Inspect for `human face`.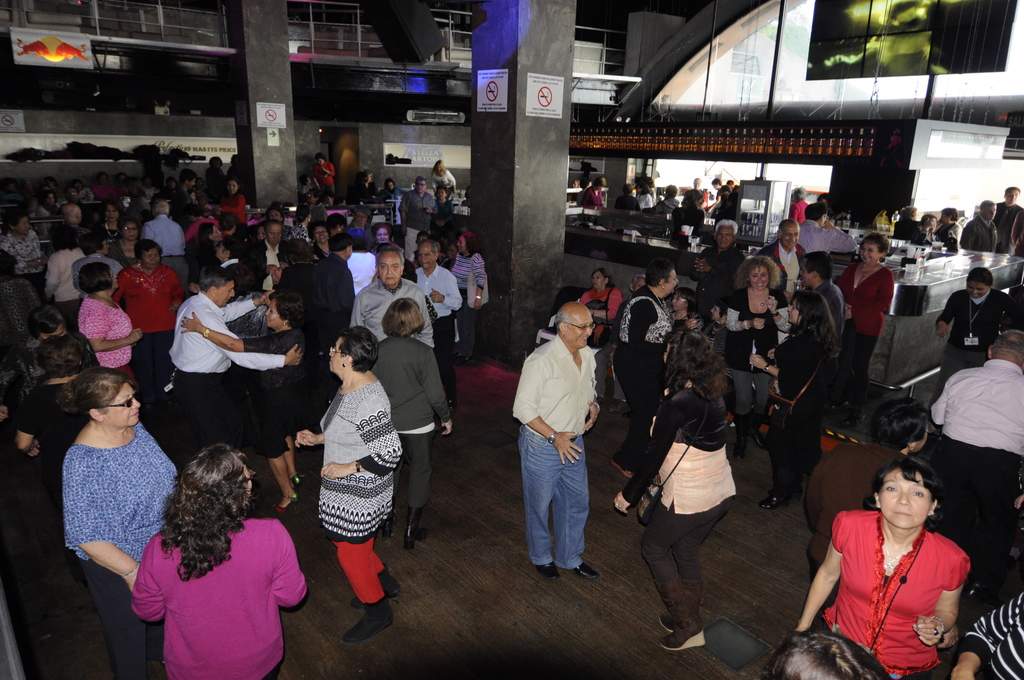
Inspection: 877,465,930,531.
